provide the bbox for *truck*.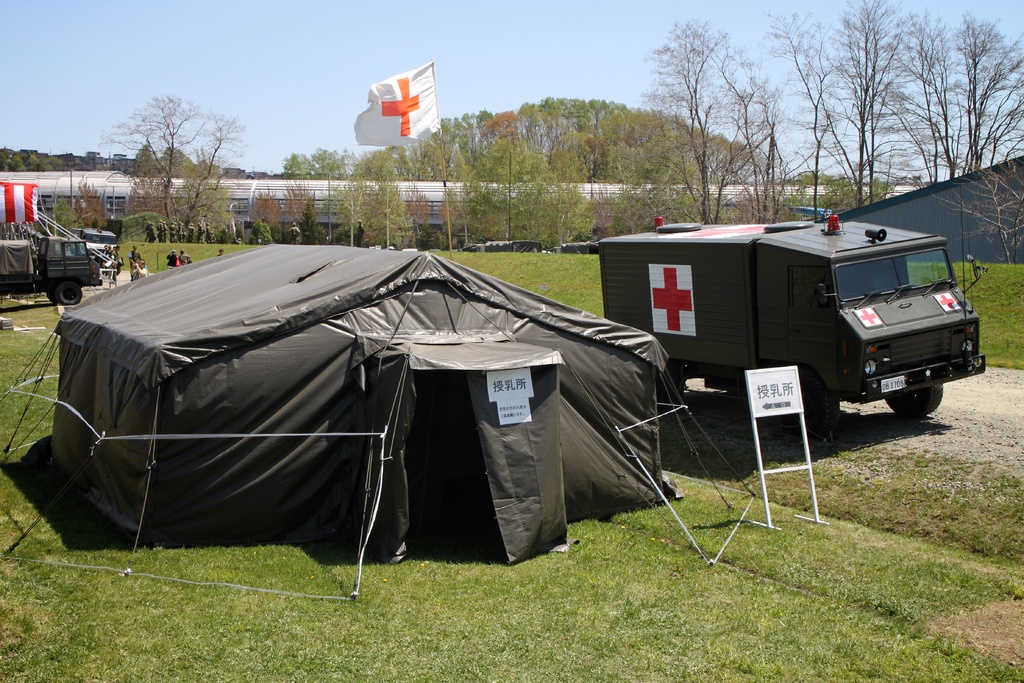
(left=0, top=235, right=102, bottom=307).
